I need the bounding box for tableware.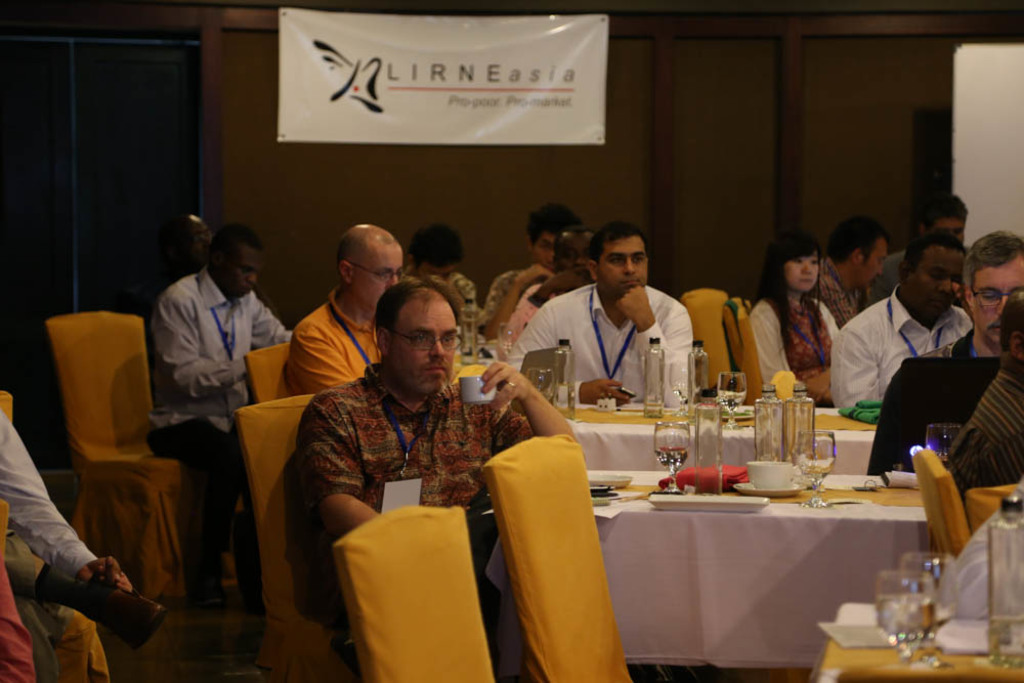
Here it is: <region>873, 570, 932, 669</region>.
